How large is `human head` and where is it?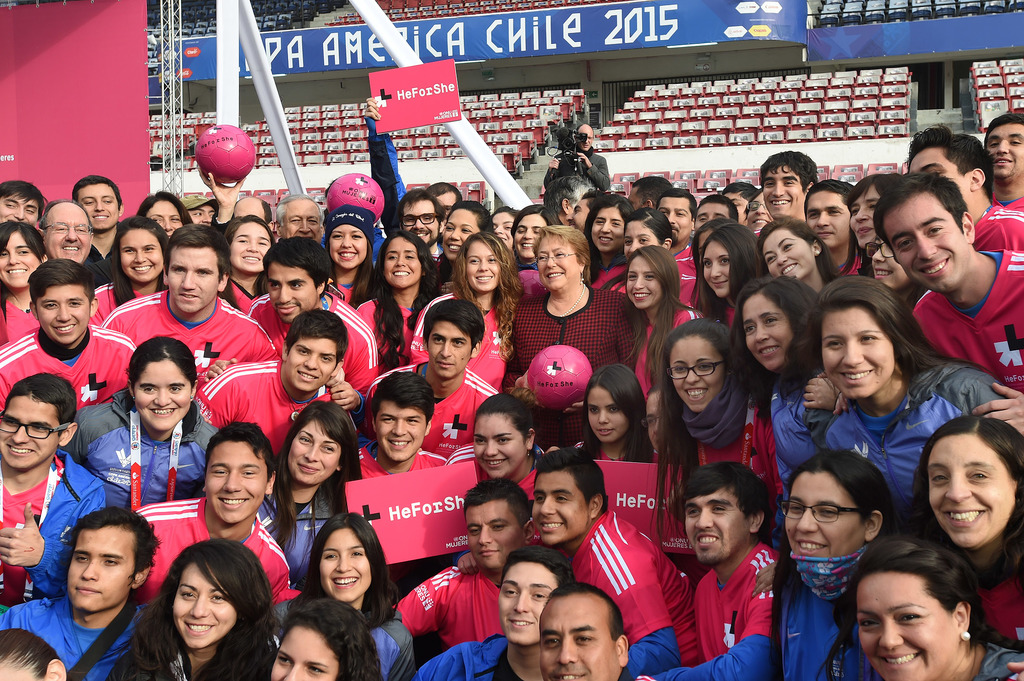
Bounding box: 652, 192, 691, 236.
